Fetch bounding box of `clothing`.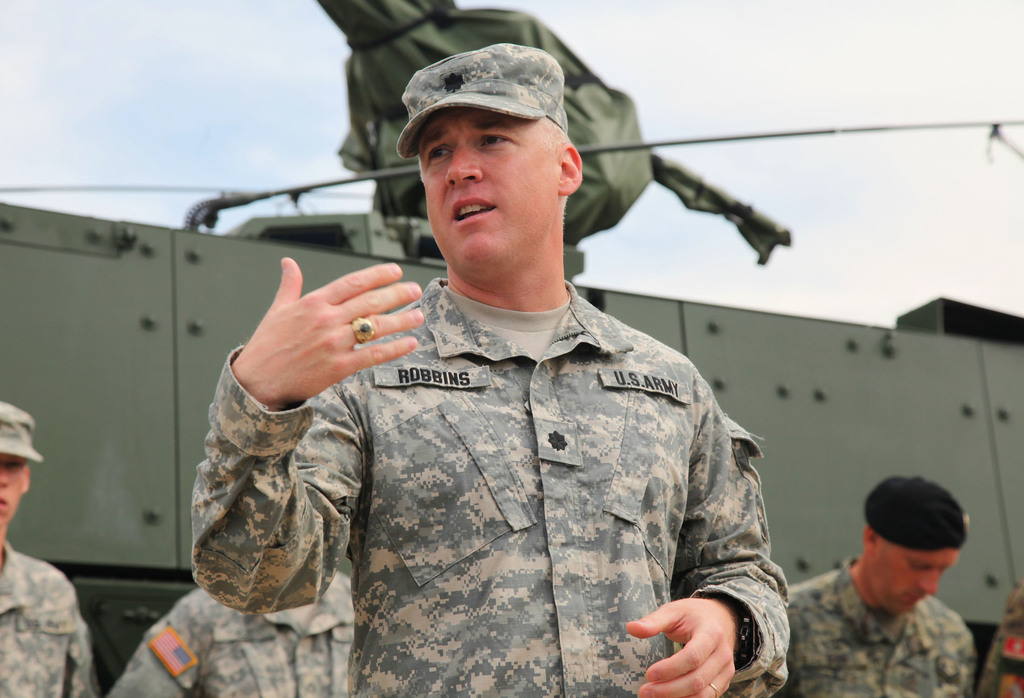
Bbox: [x1=270, y1=258, x2=819, y2=697].
